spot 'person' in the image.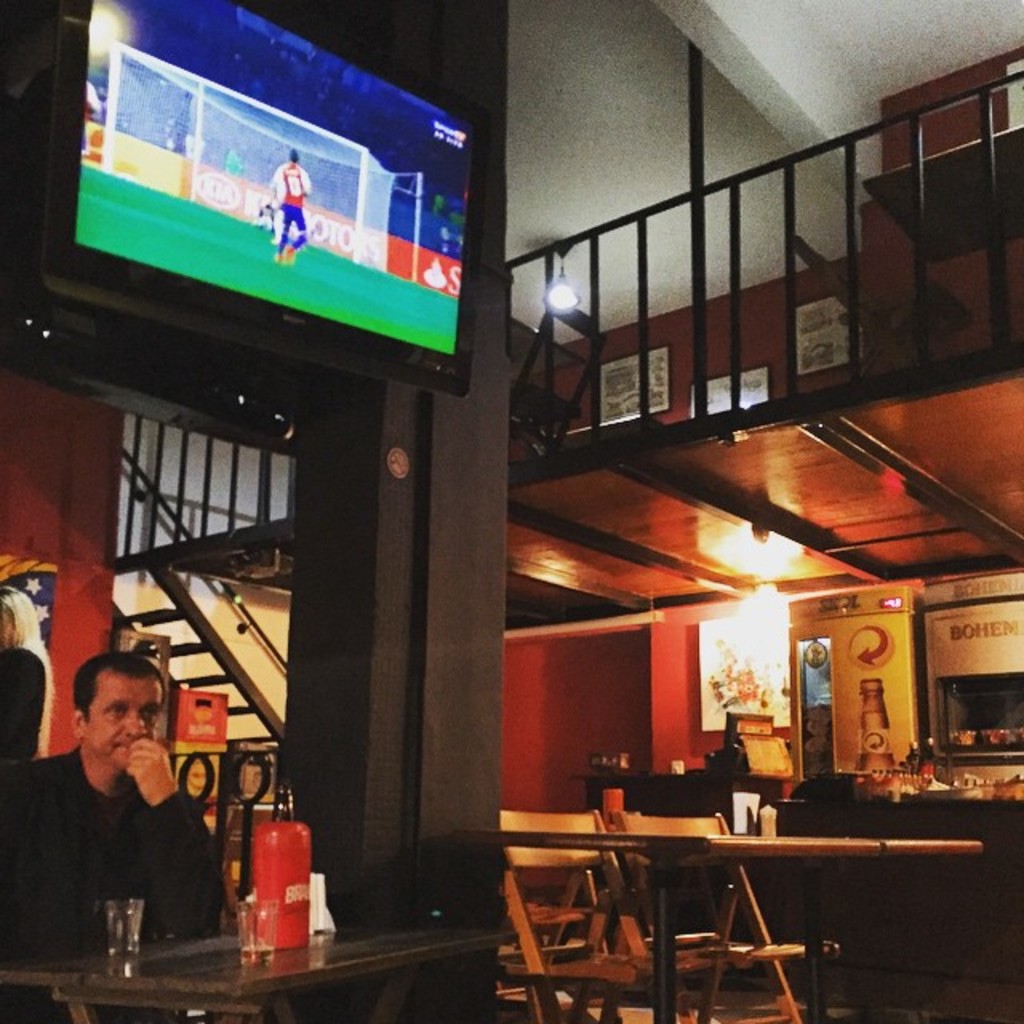
'person' found at pyautogui.locateOnScreen(0, 584, 51, 758).
